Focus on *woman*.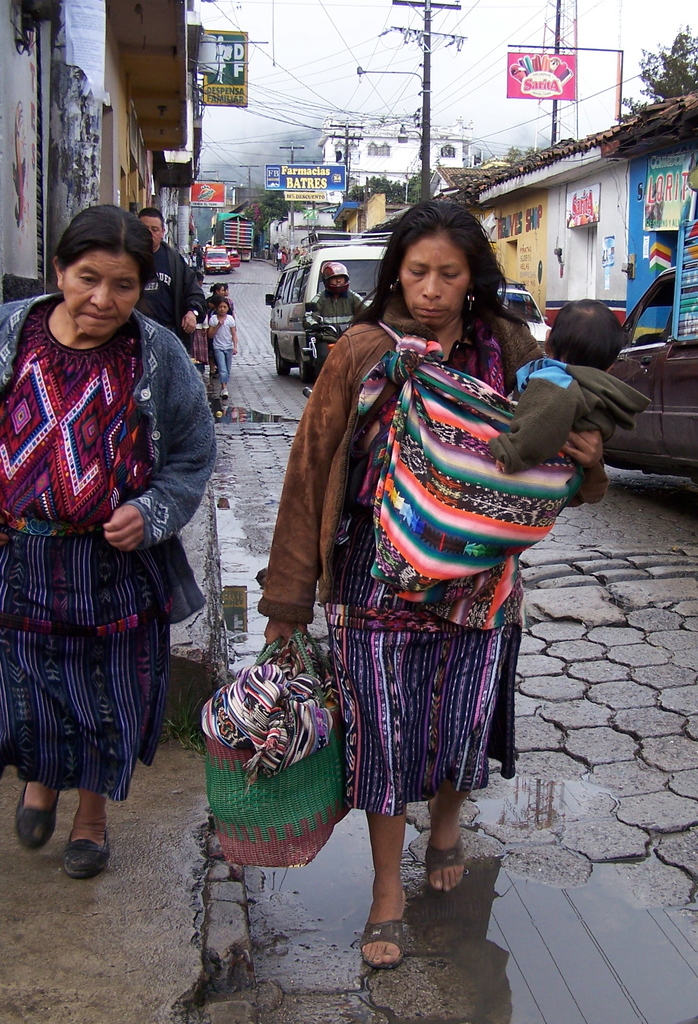
Focused at BBox(0, 202, 216, 882).
